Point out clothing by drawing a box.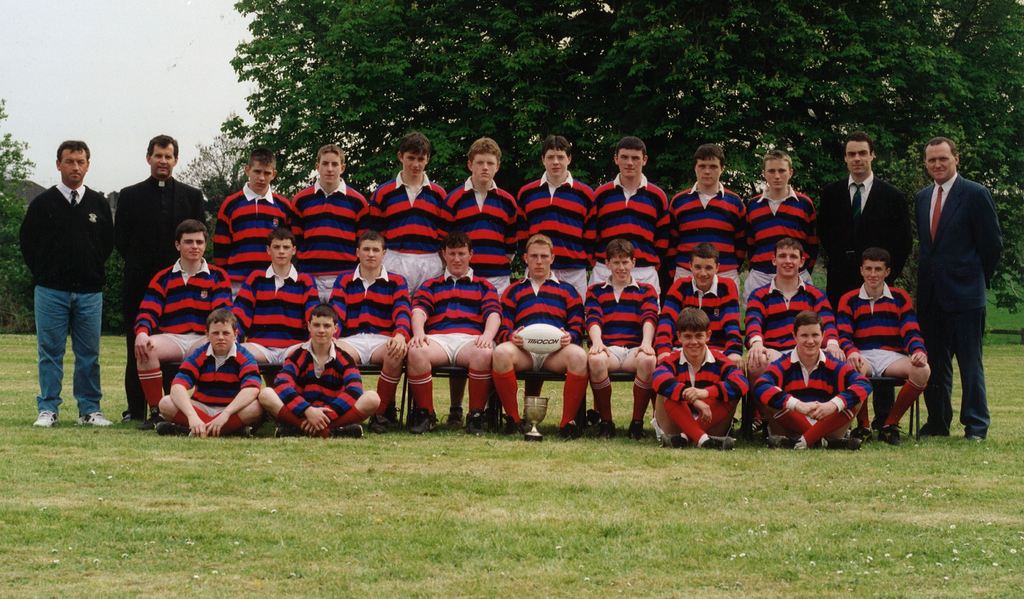
left=818, top=168, right=927, bottom=293.
